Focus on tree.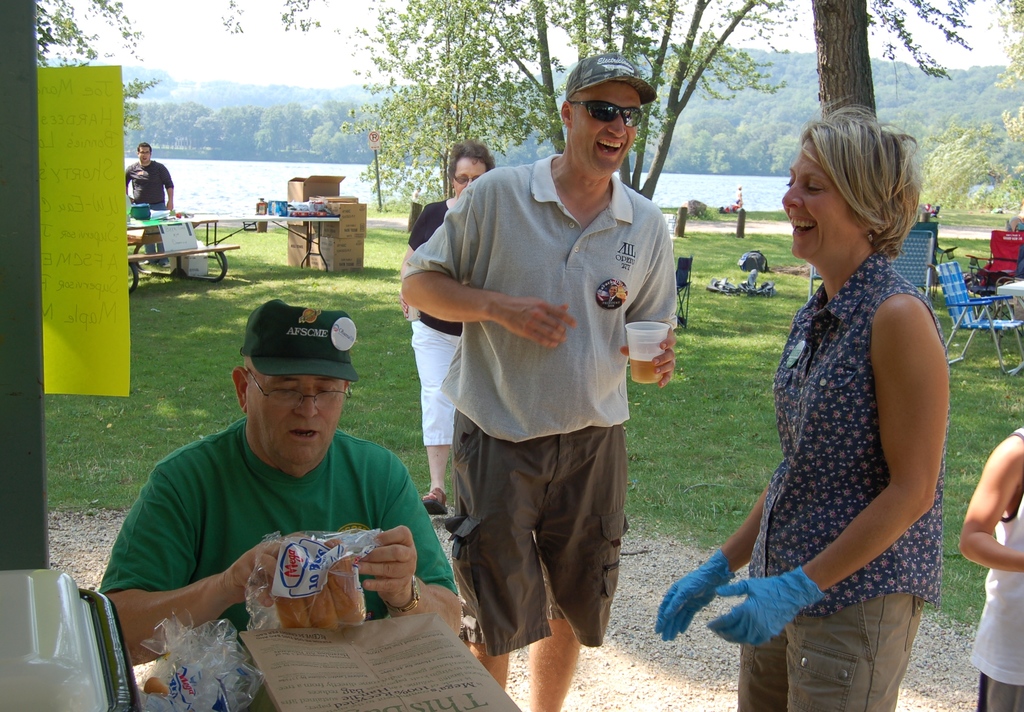
Focused at 25 0 325 143.
